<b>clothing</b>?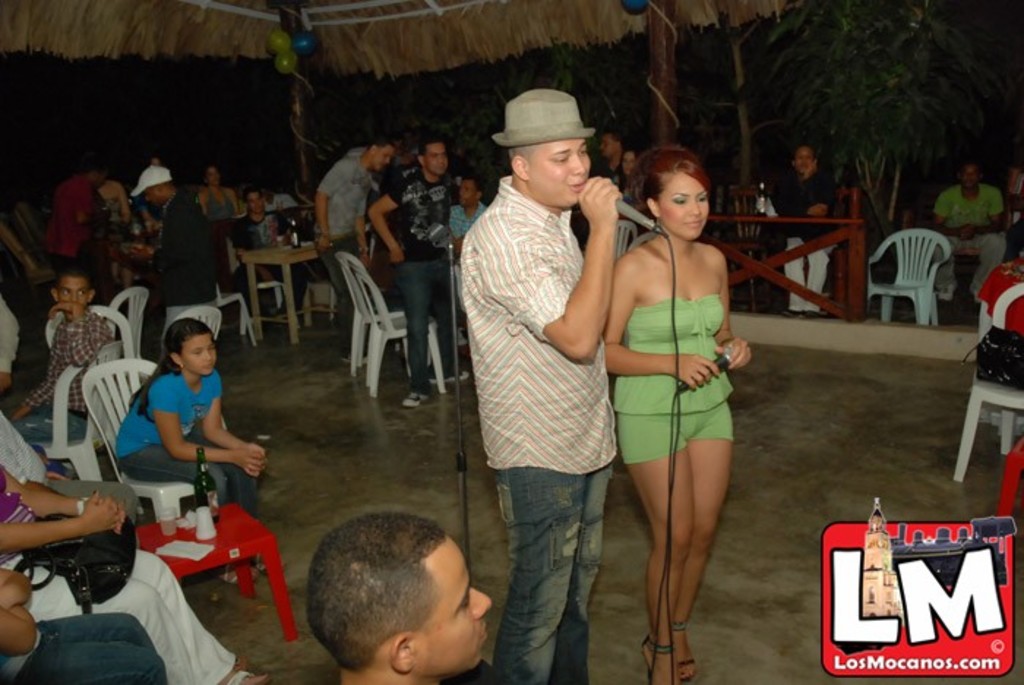
box=[455, 92, 628, 654]
